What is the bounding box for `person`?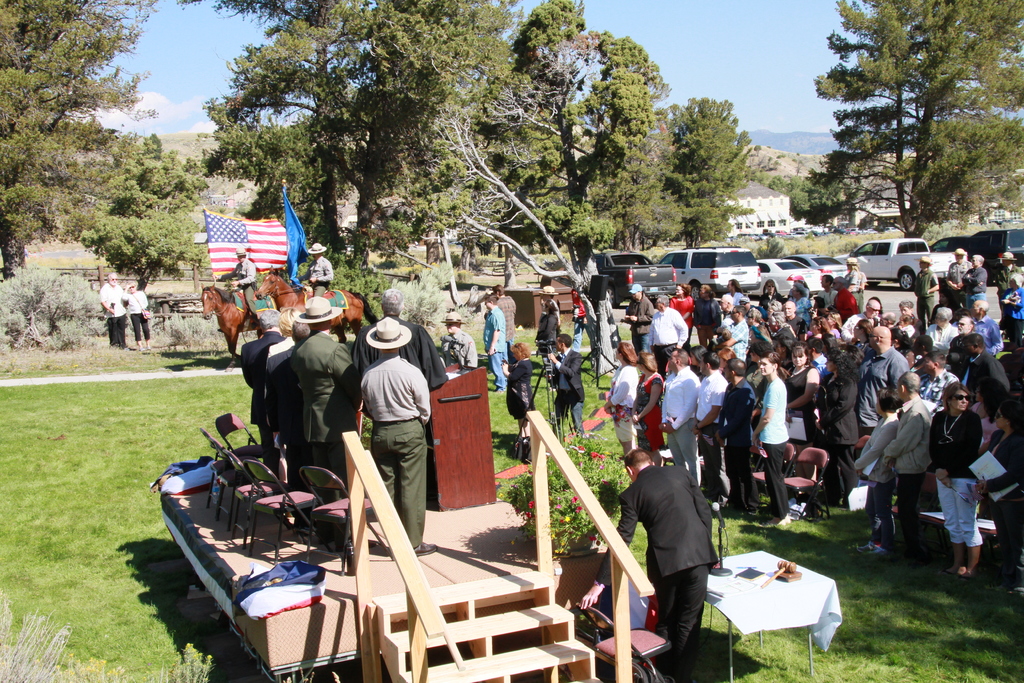
rect(225, 245, 259, 297).
